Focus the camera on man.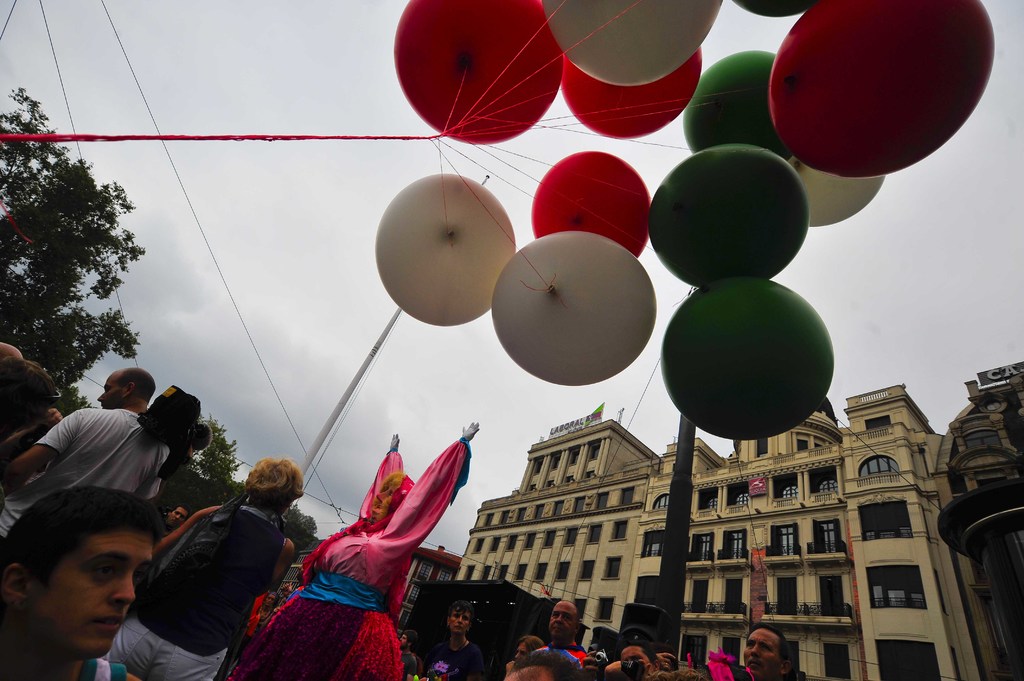
Focus region: region(540, 593, 589, 673).
